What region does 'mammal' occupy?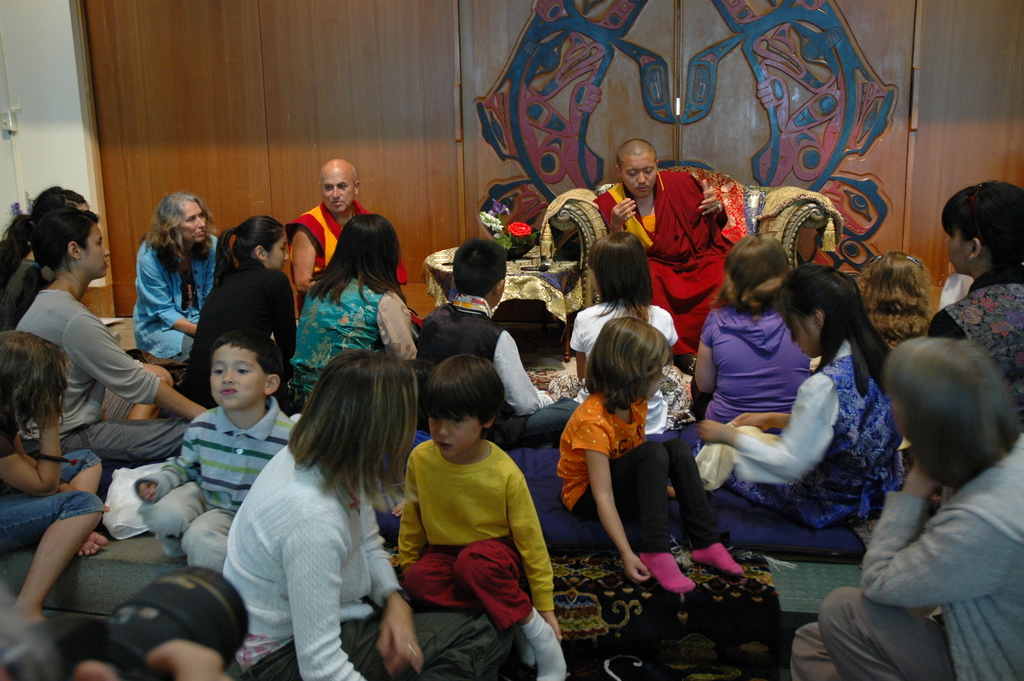
Rect(0, 329, 112, 623).
